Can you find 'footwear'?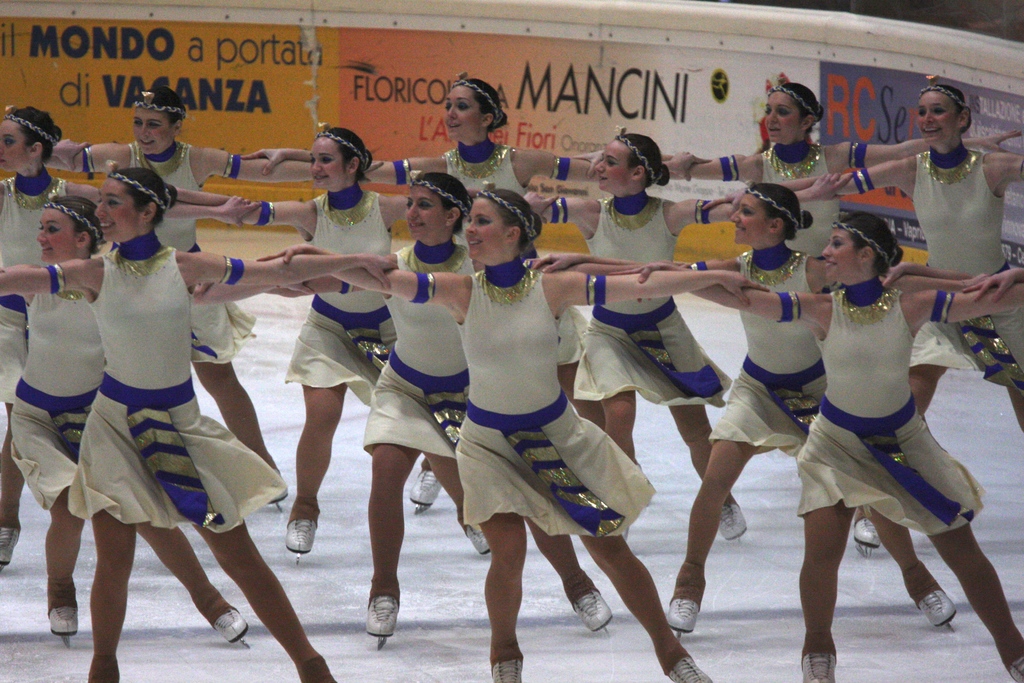
Yes, bounding box: (0, 518, 28, 576).
